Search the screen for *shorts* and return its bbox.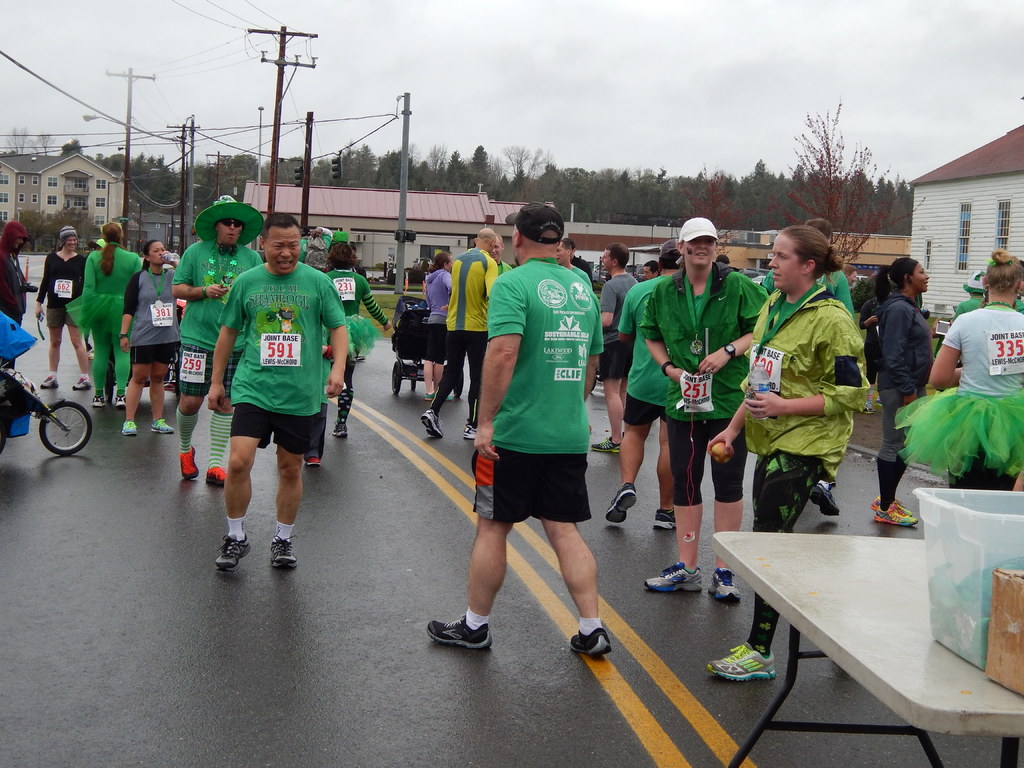
Found: region(46, 304, 75, 326).
